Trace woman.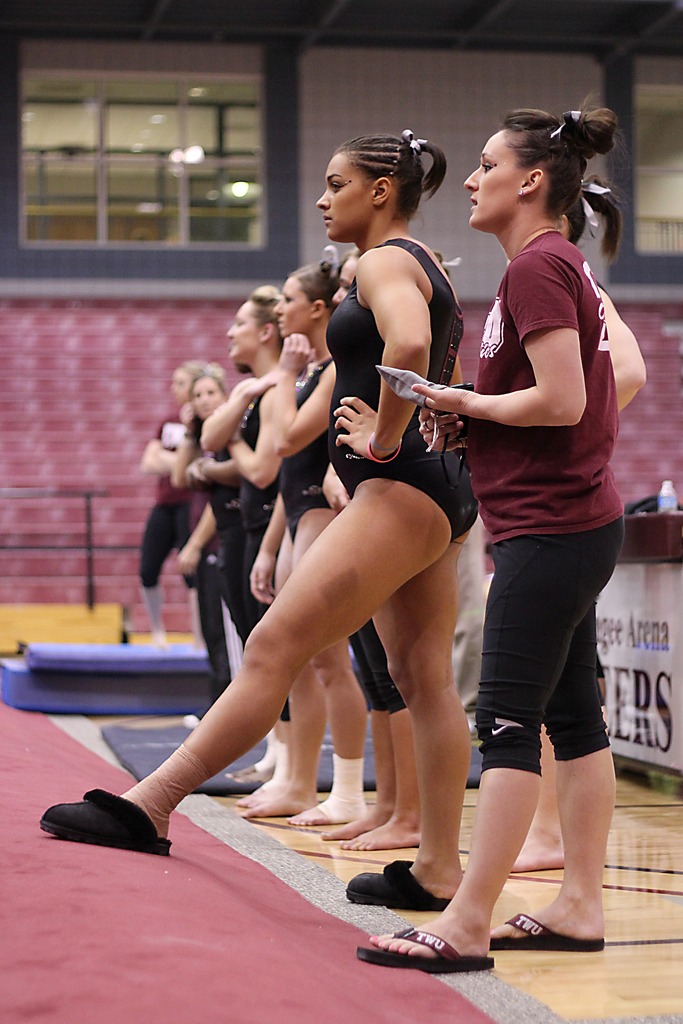
Traced to left=197, top=275, right=313, bottom=790.
